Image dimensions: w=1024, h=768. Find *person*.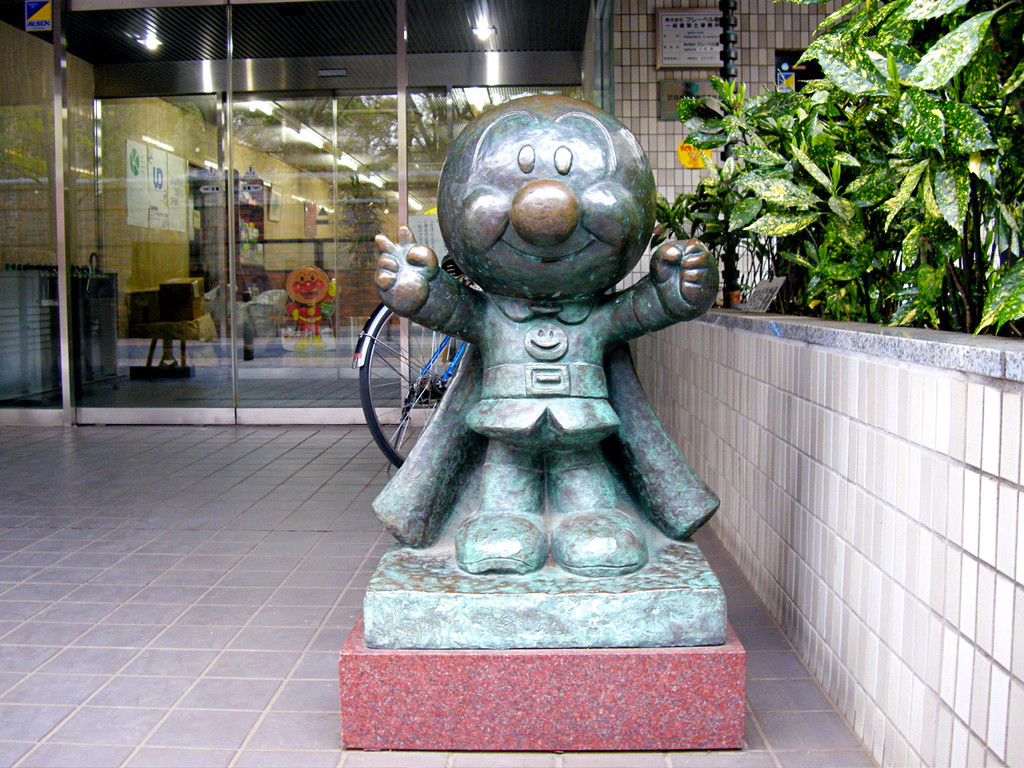
left=364, top=94, right=730, bottom=578.
